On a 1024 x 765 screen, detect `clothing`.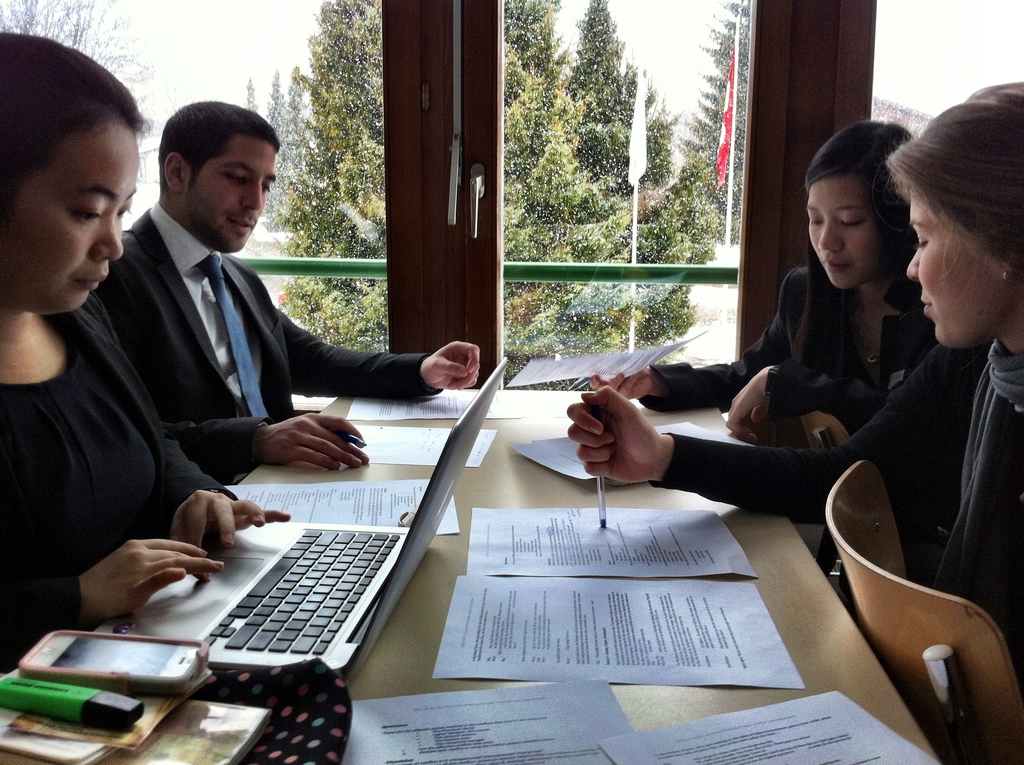
crop(653, 245, 960, 459).
